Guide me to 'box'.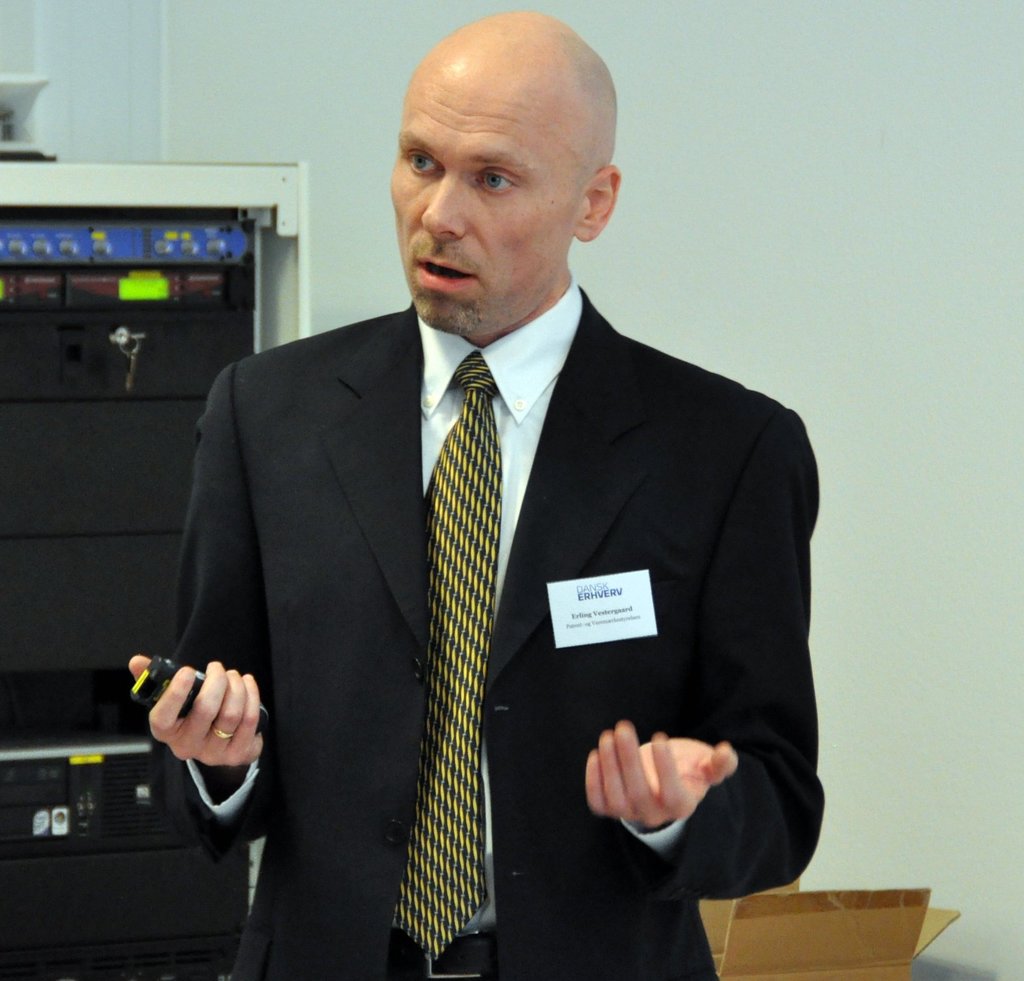
Guidance: x1=690, y1=875, x2=964, y2=980.
